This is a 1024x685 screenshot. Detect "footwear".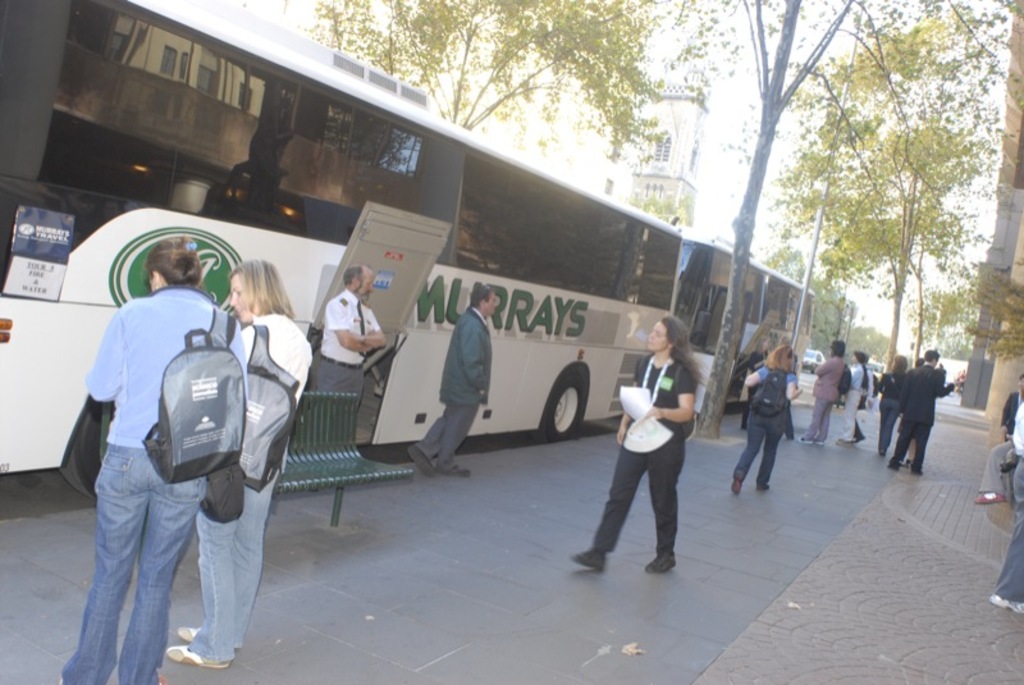
x1=883 y1=460 x2=892 y2=471.
